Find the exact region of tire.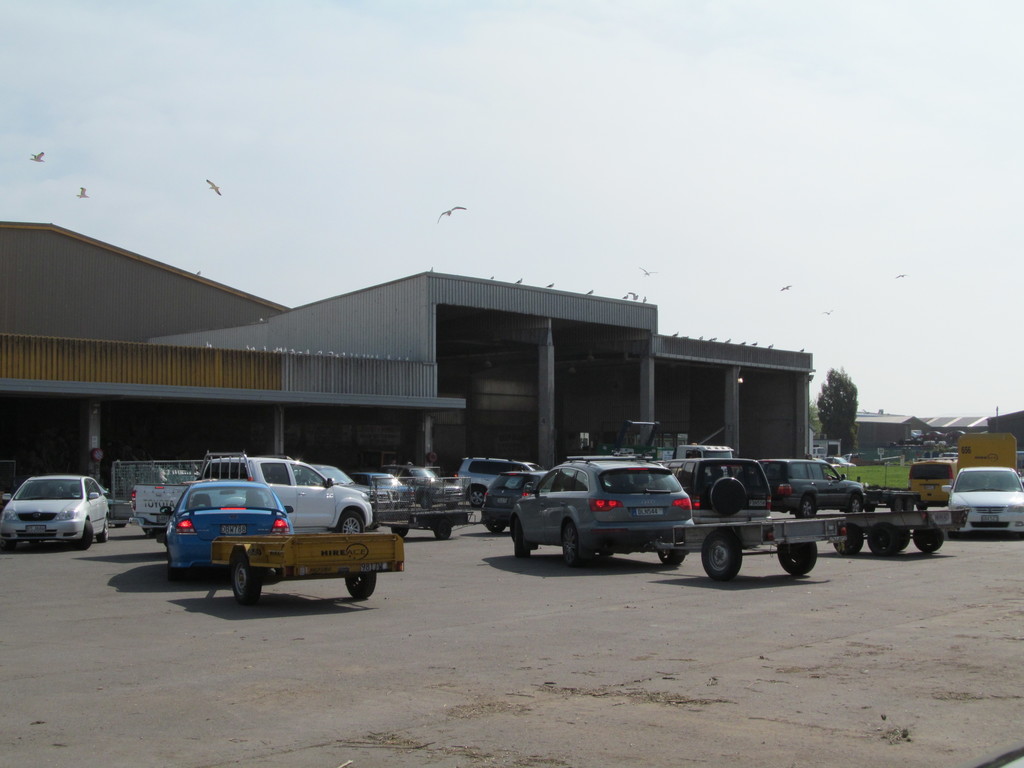
Exact region: x1=1, y1=540, x2=19, y2=559.
